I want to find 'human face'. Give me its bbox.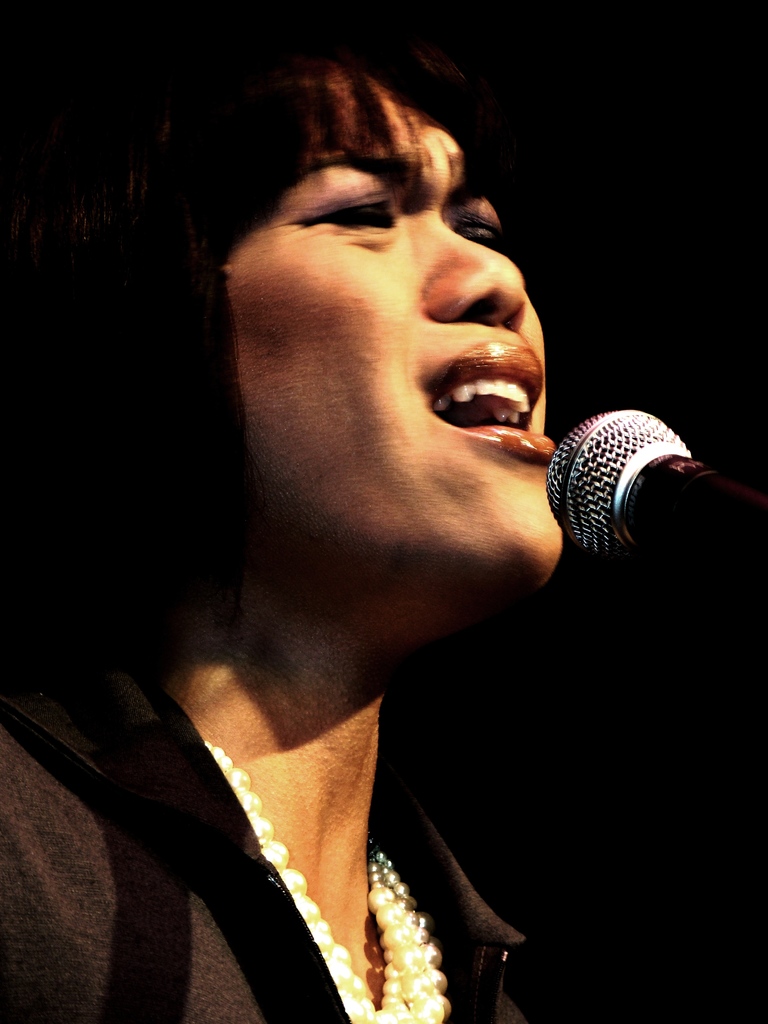
<box>228,57,550,588</box>.
